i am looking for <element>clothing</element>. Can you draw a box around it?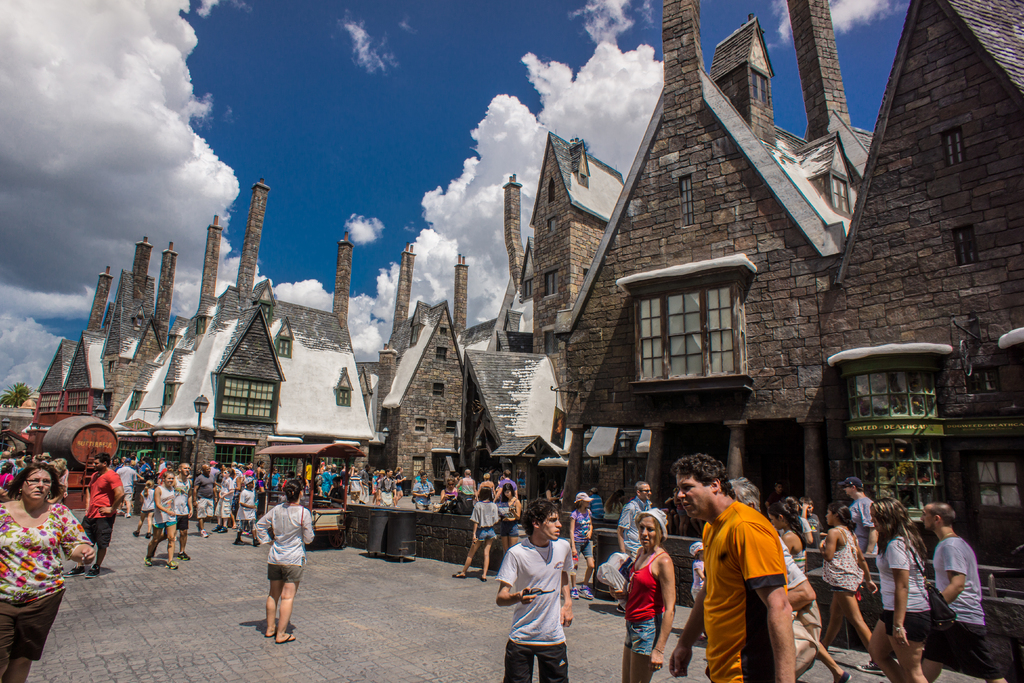
Sure, the bounding box is 395, 472, 401, 492.
